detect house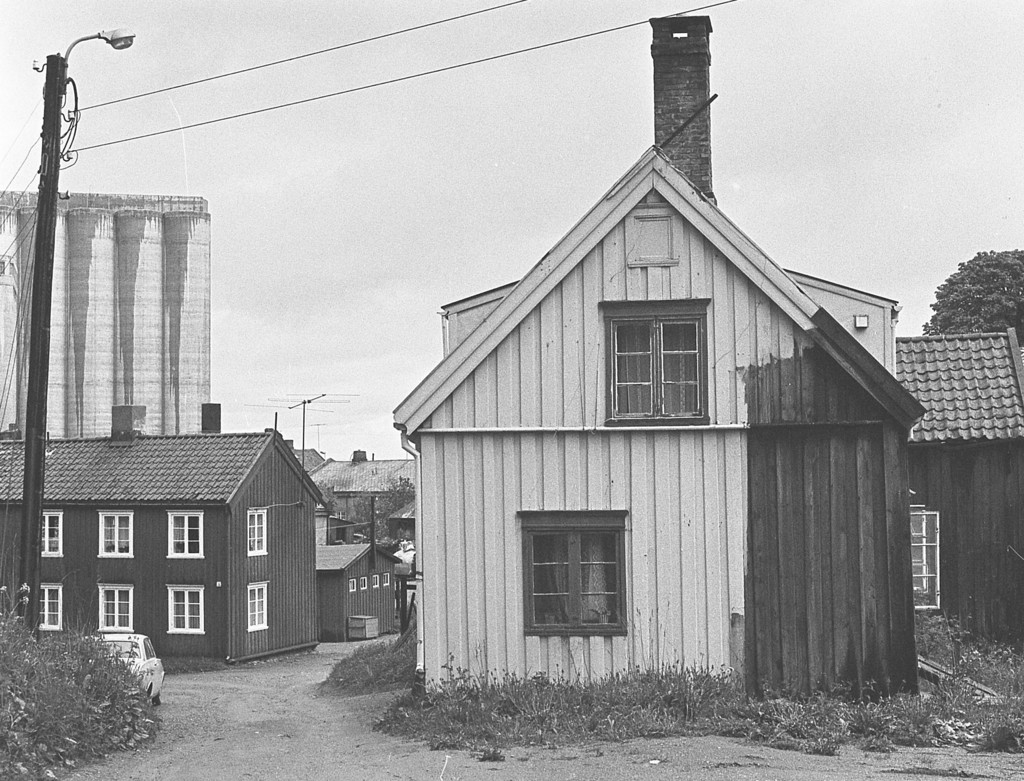
(left=310, top=535, right=400, bottom=648)
